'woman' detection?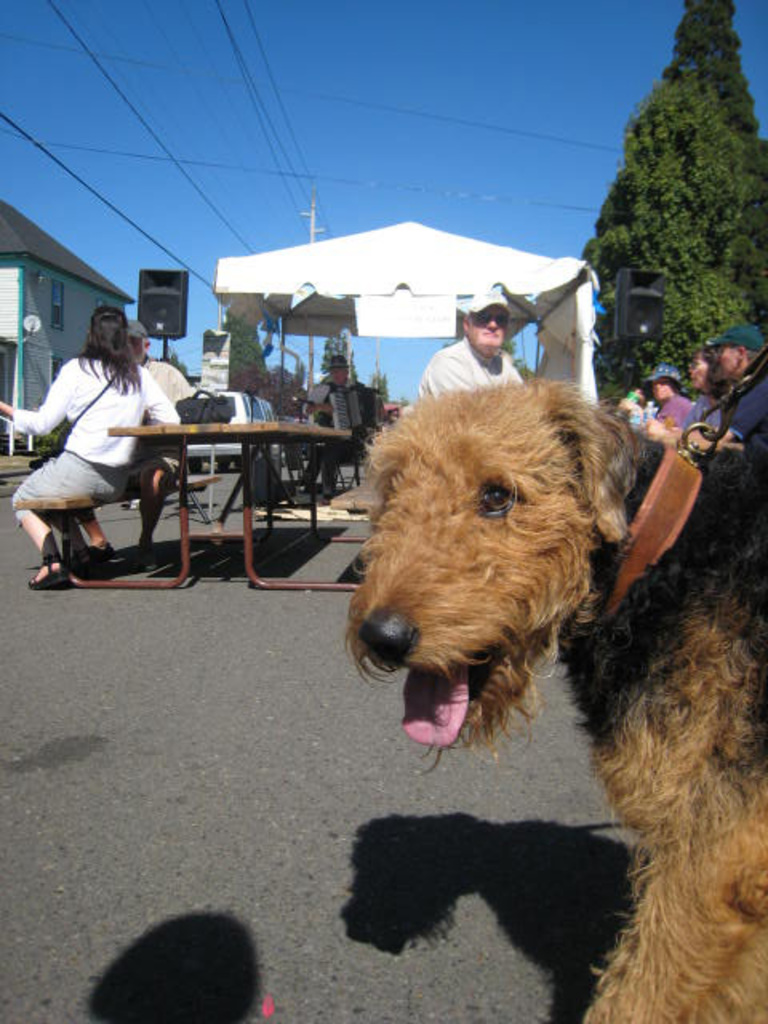
BBox(667, 341, 726, 456)
